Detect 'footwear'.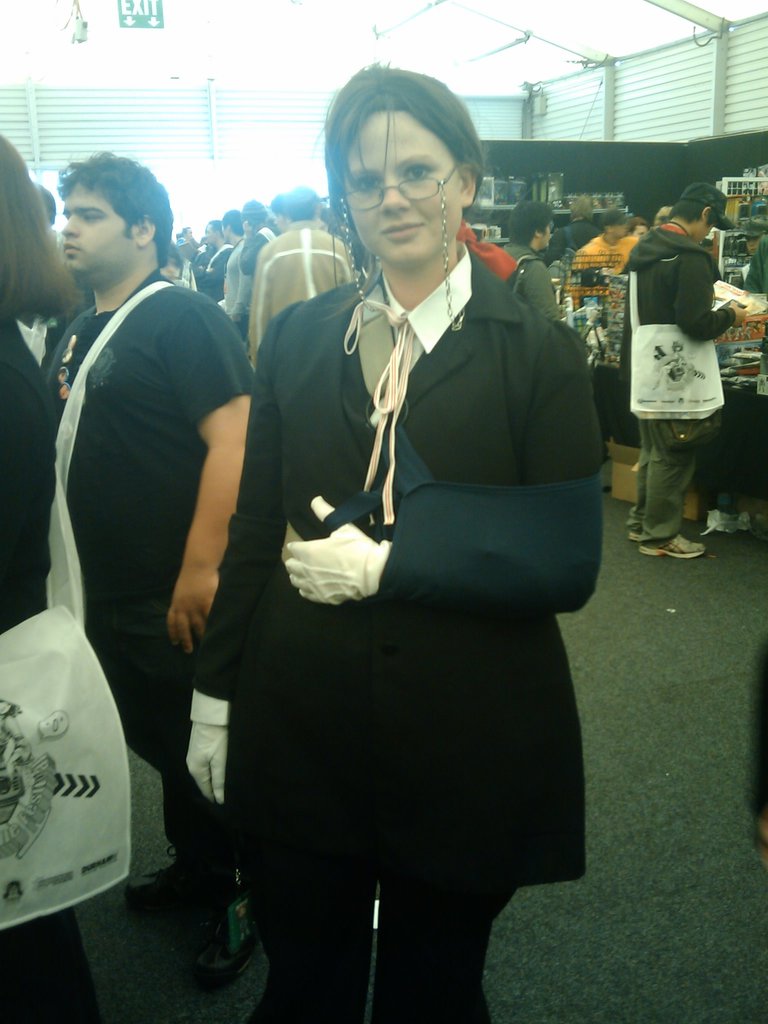
Detected at 125,869,195,922.
